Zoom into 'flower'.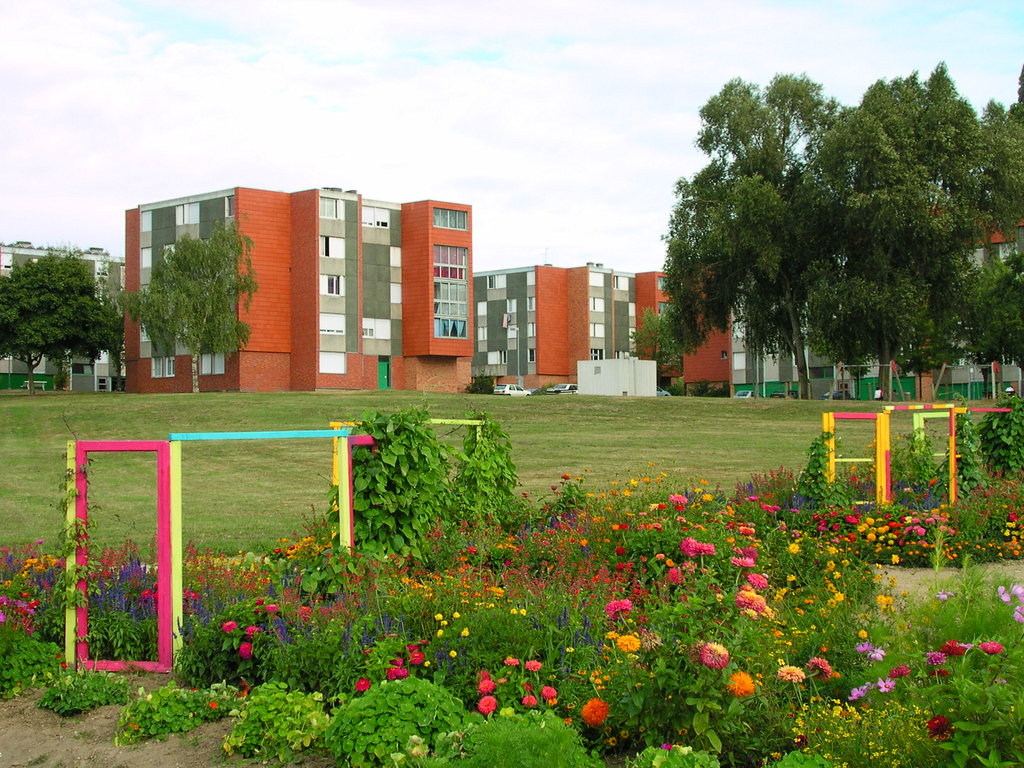
Zoom target: box=[207, 700, 216, 711].
